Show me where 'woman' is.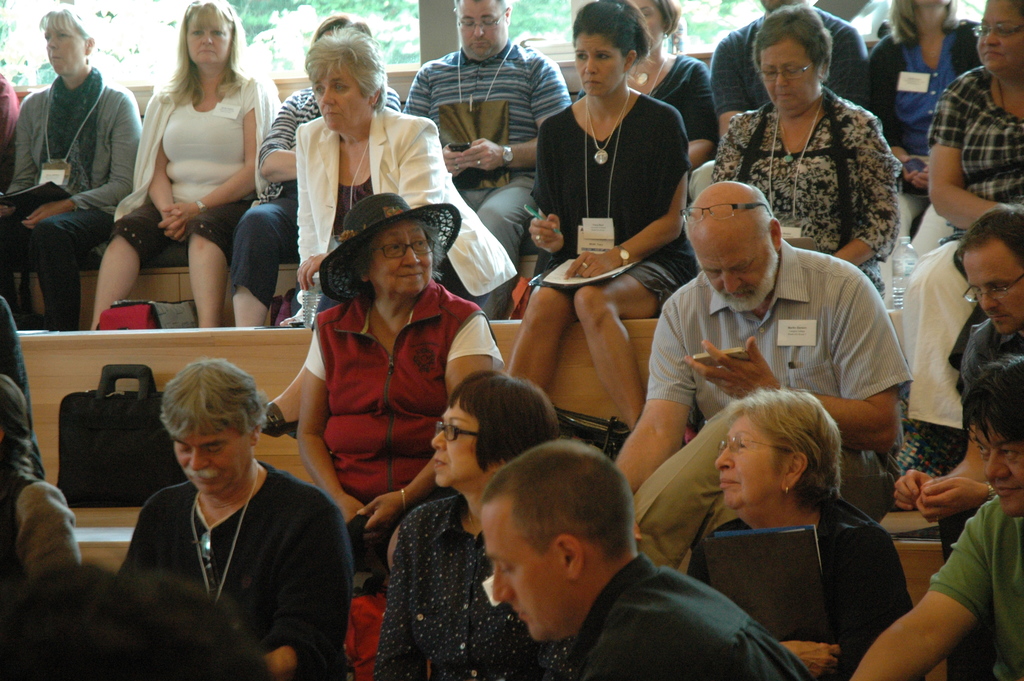
'woman' is at bbox=(710, 0, 902, 313).
